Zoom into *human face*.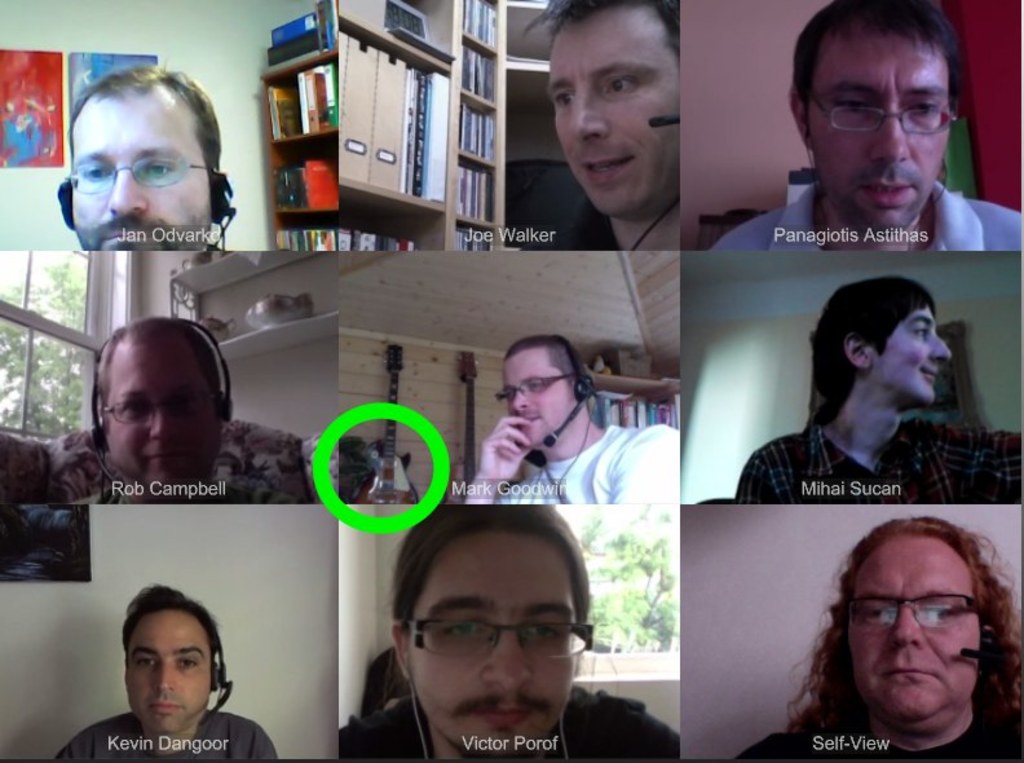
Zoom target: [410,533,568,754].
